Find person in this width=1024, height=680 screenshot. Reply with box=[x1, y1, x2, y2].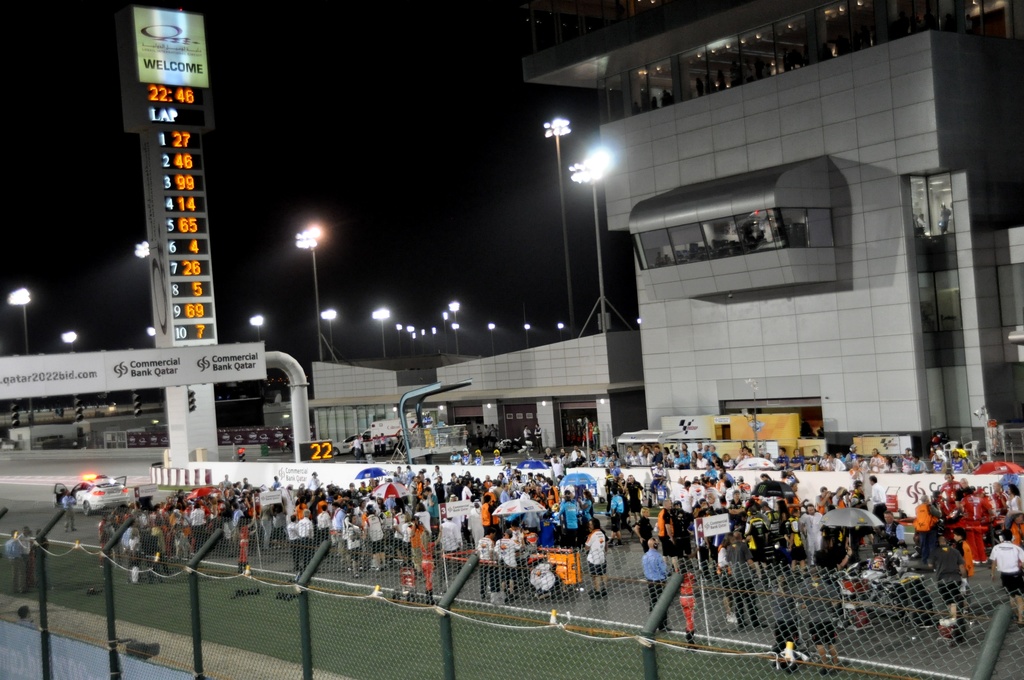
box=[811, 449, 967, 473].
